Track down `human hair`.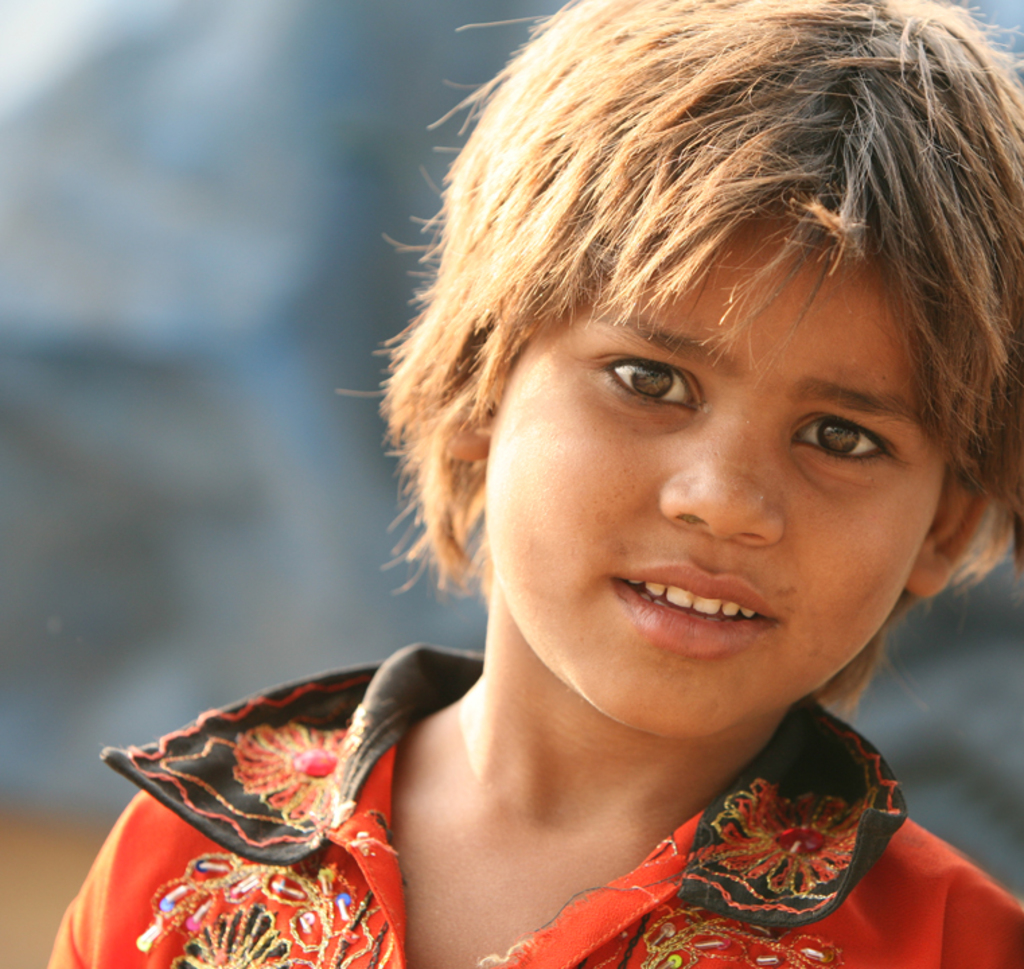
Tracked to 385, 0, 1019, 704.
